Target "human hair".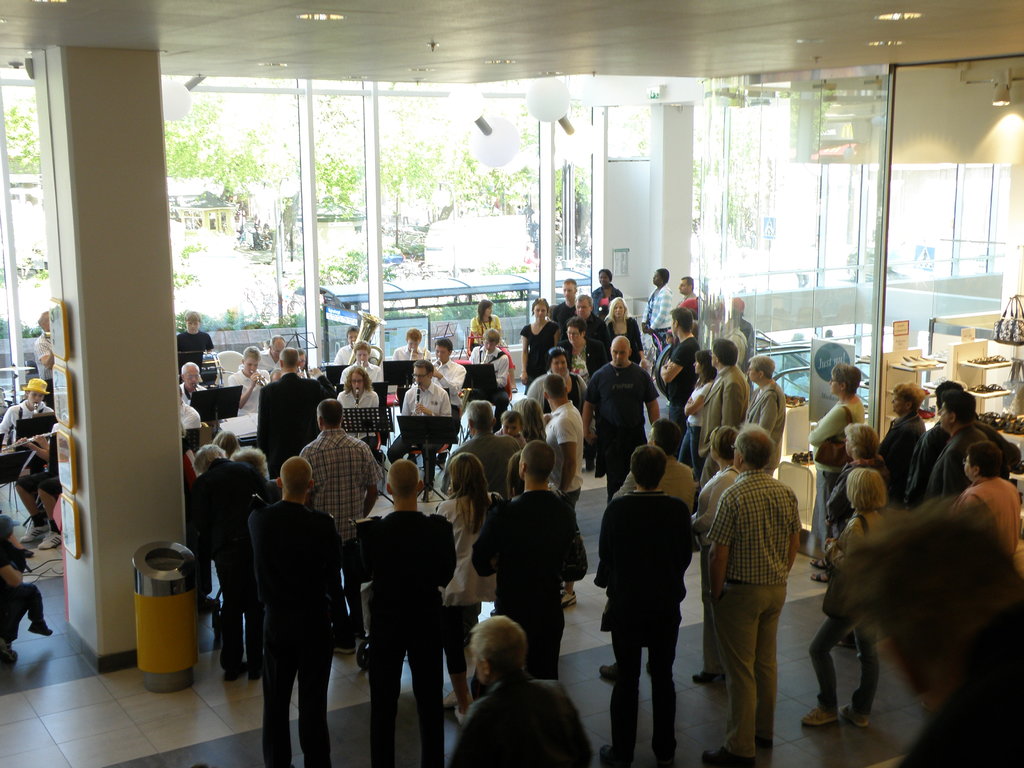
Target region: [709,426,738,462].
